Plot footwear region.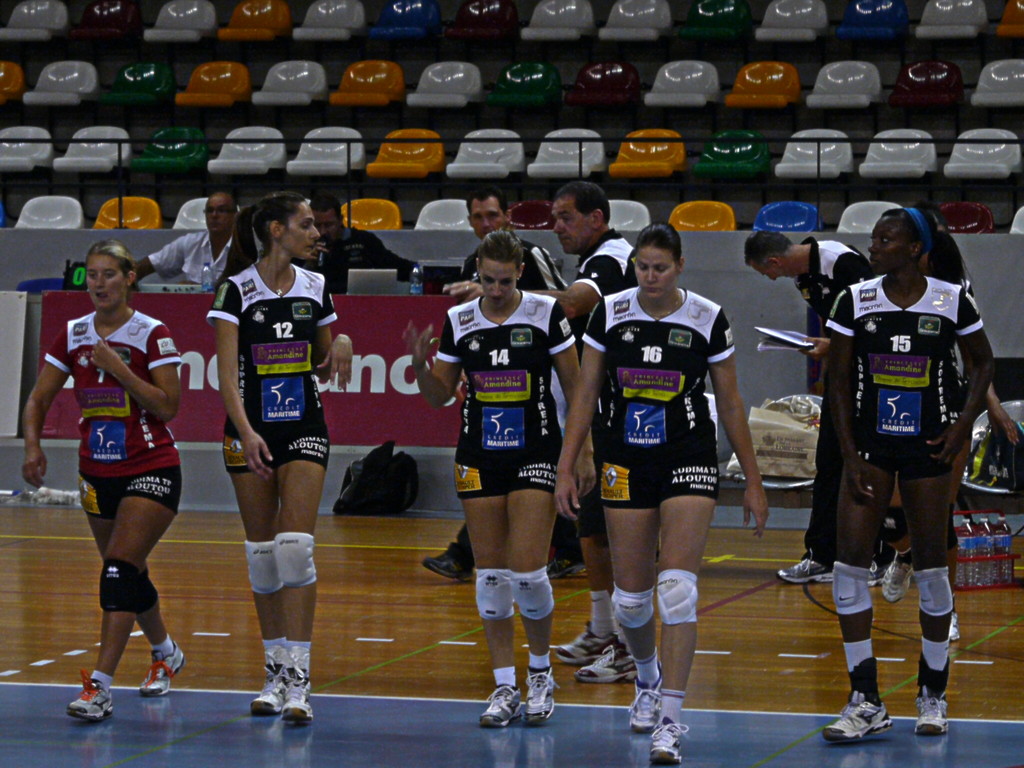
Plotted at crop(136, 641, 183, 698).
